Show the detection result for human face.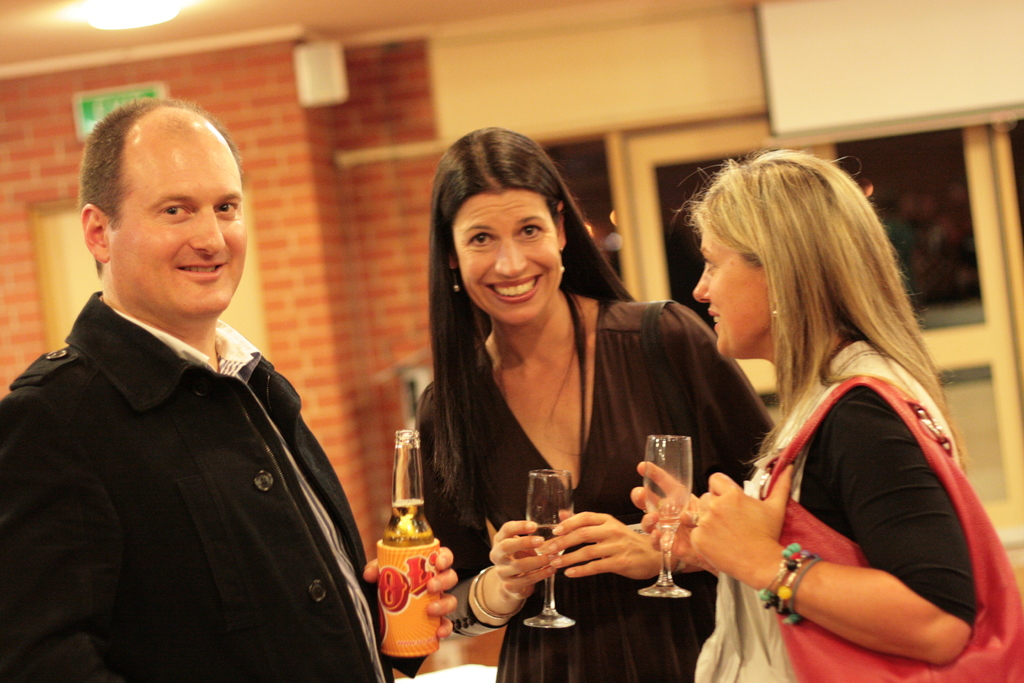
region(113, 126, 248, 313).
